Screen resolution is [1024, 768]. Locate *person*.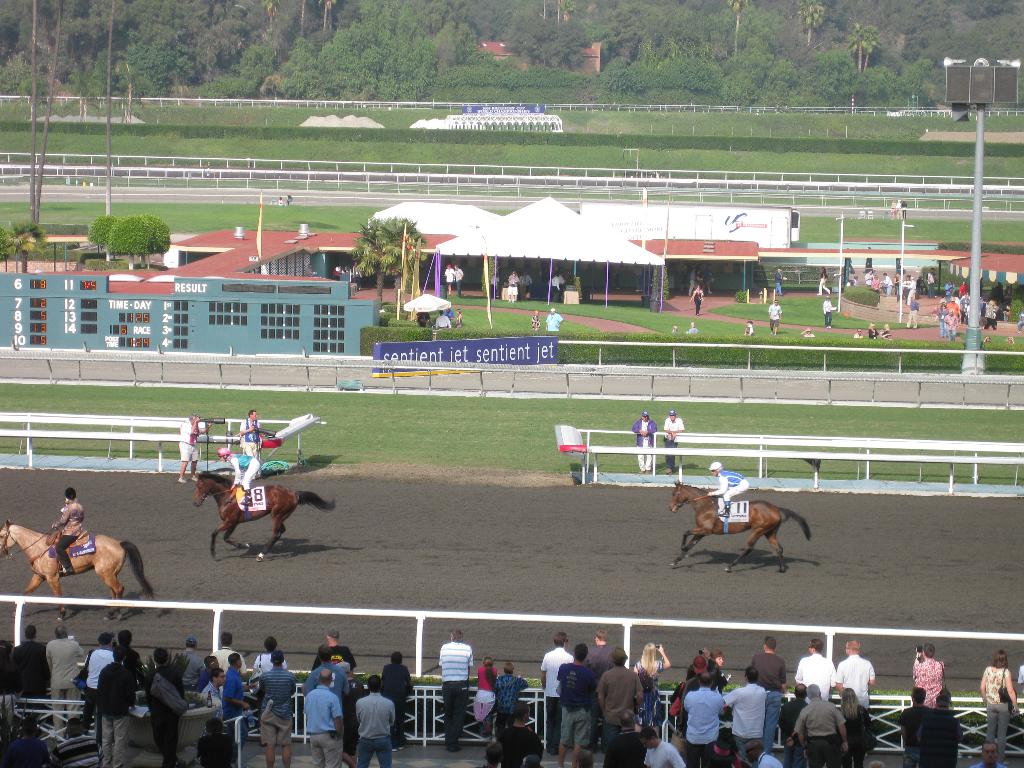
region(191, 667, 227, 732).
